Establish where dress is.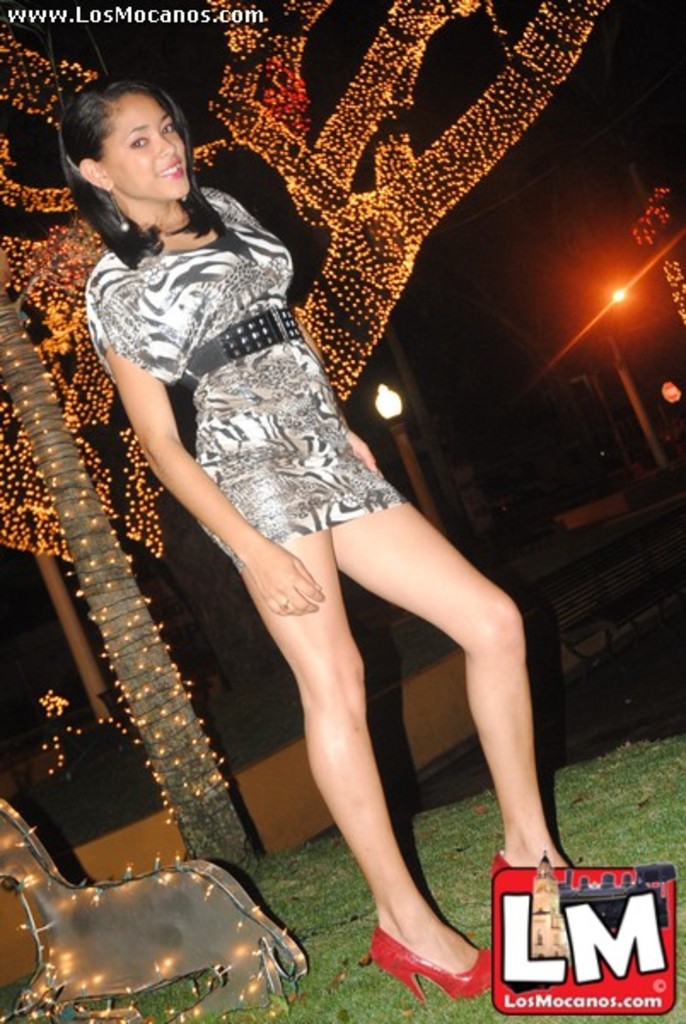
Established at 84/188/404/563.
